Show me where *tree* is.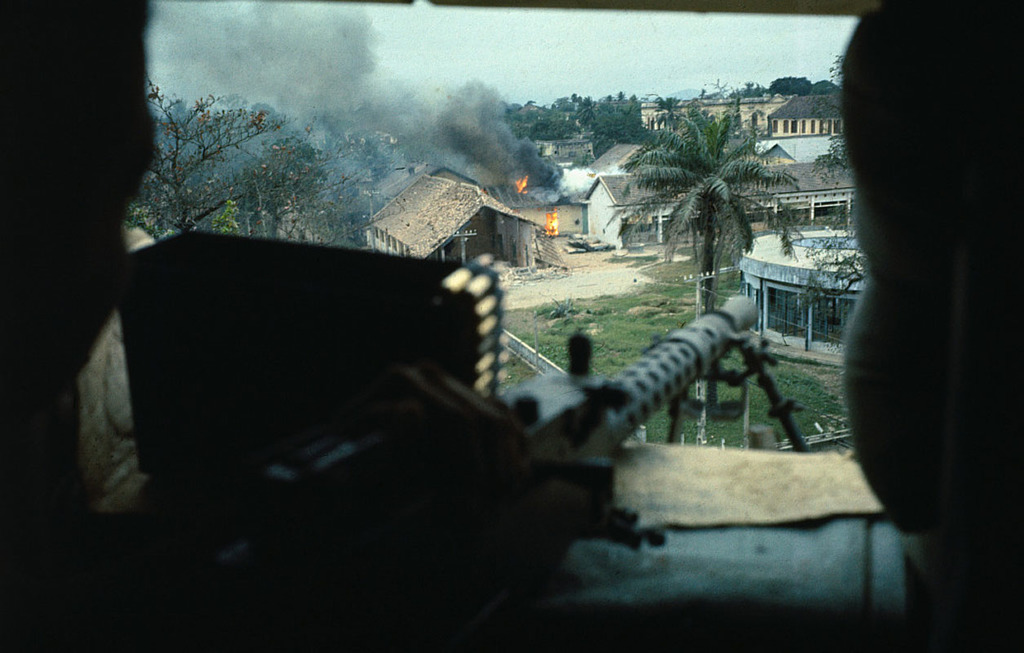
*tree* is at select_region(694, 73, 843, 101).
